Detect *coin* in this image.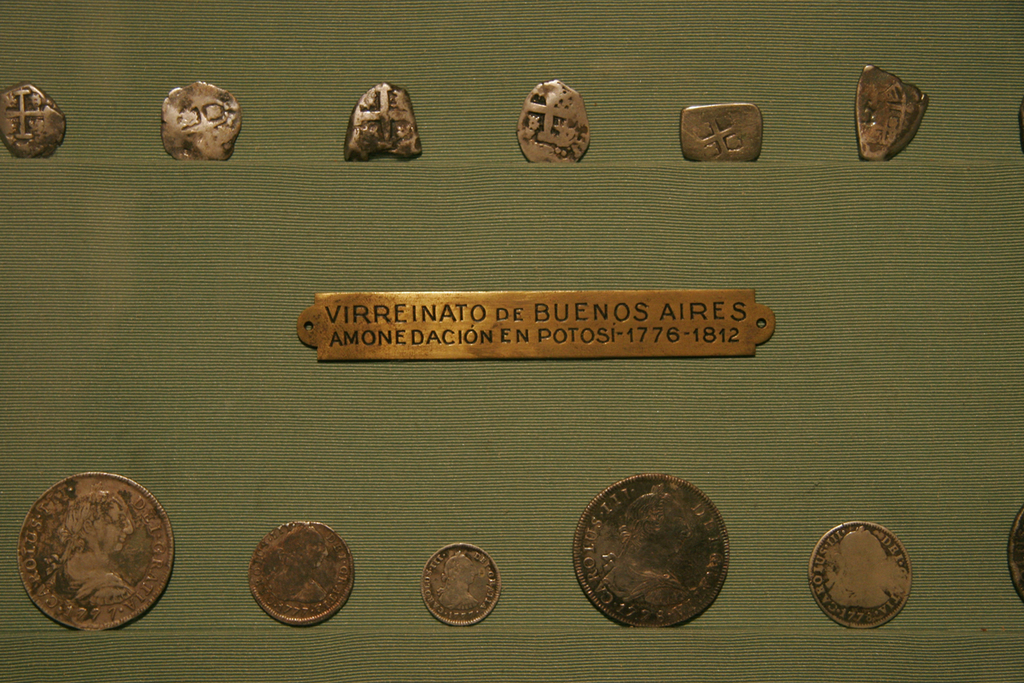
Detection: left=678, top=100, right=765, bottom=165.
